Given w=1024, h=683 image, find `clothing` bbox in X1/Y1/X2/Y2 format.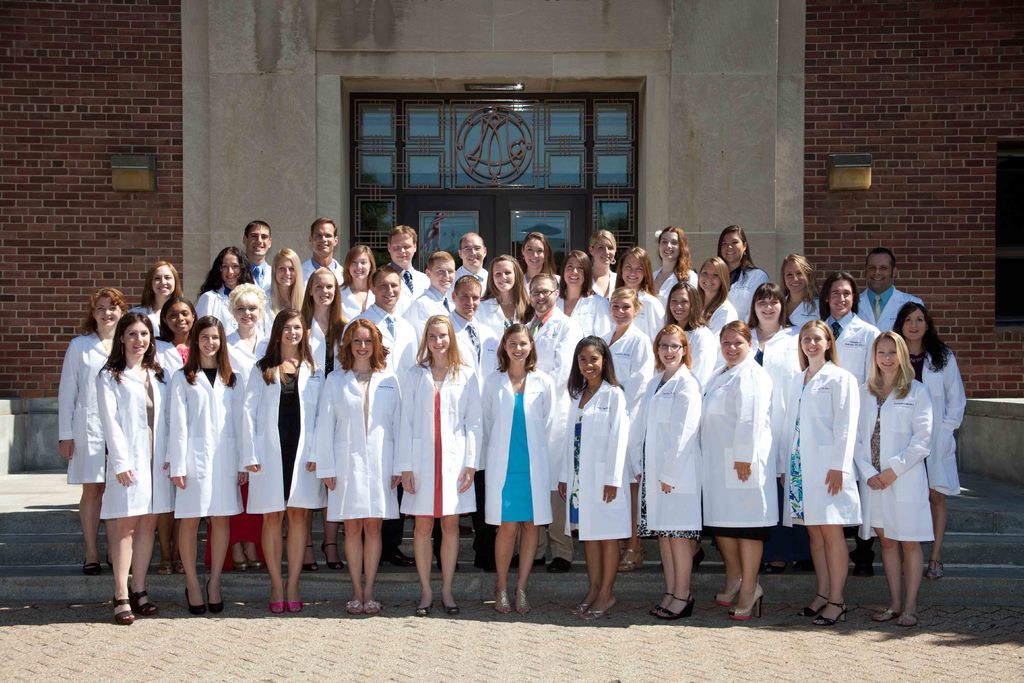
139/304/161/345.
